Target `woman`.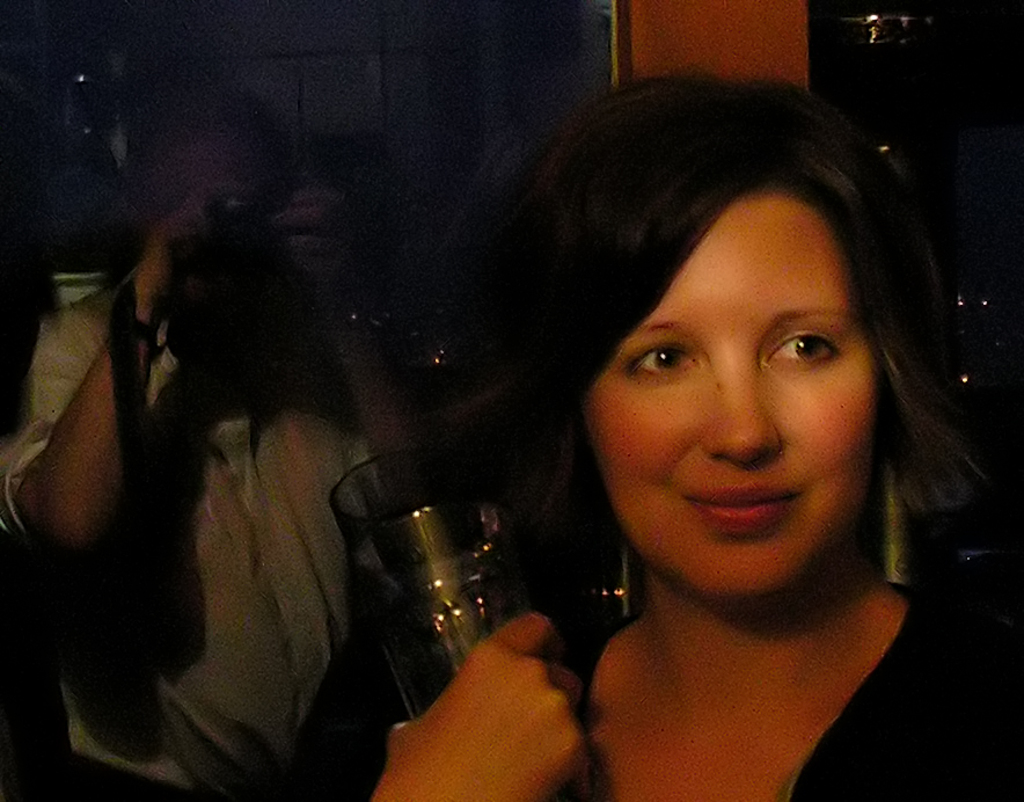
Target region: left=381, top=63, right=1007, bottom=788.
